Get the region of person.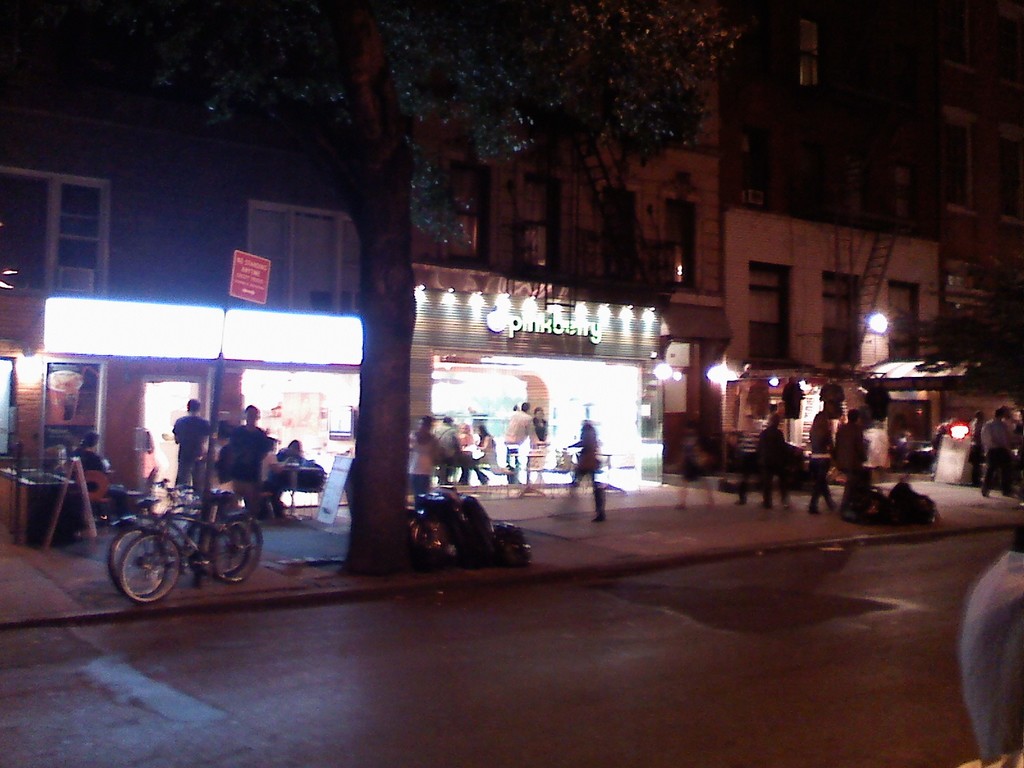
bbox(806, 413, 835, 516).
